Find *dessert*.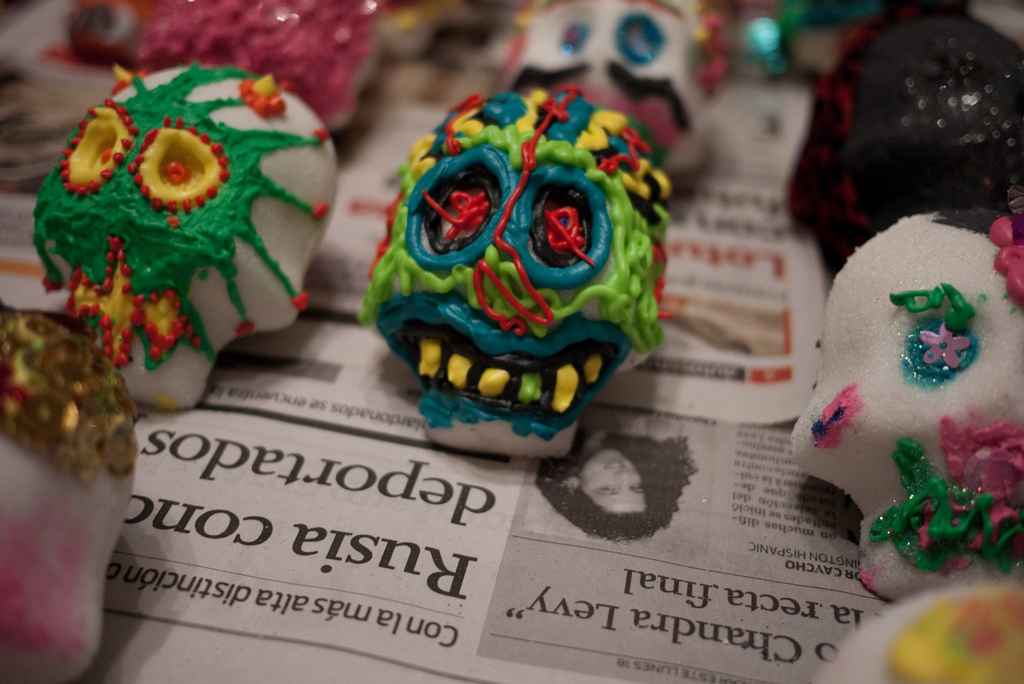
[139,0,379,140].
